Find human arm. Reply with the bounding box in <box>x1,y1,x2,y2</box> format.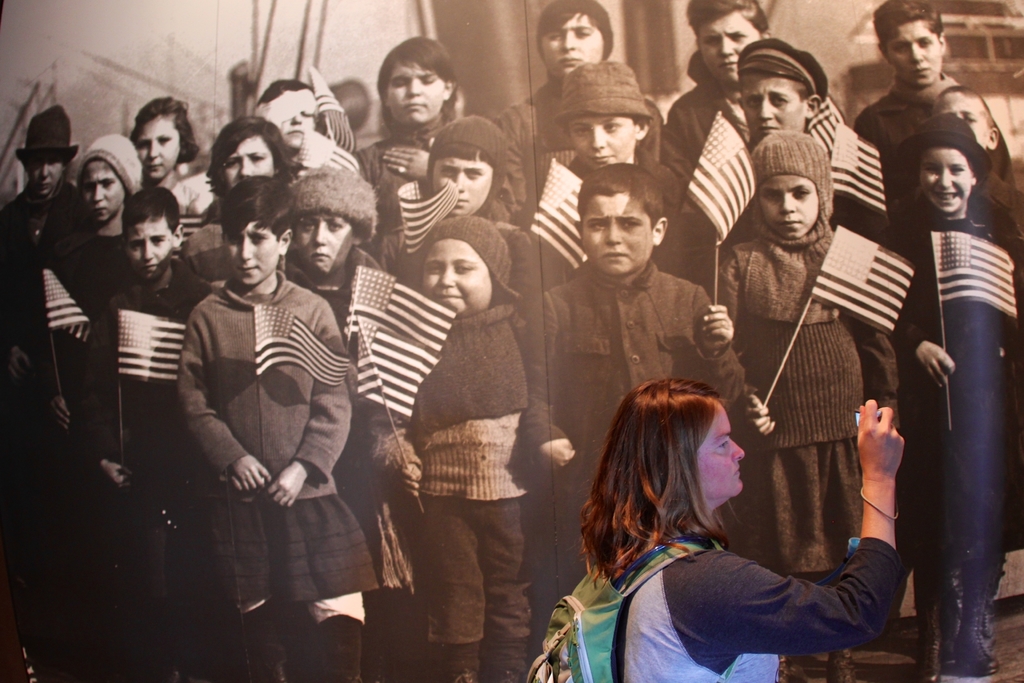
<box>696,399,923,642</box>.
